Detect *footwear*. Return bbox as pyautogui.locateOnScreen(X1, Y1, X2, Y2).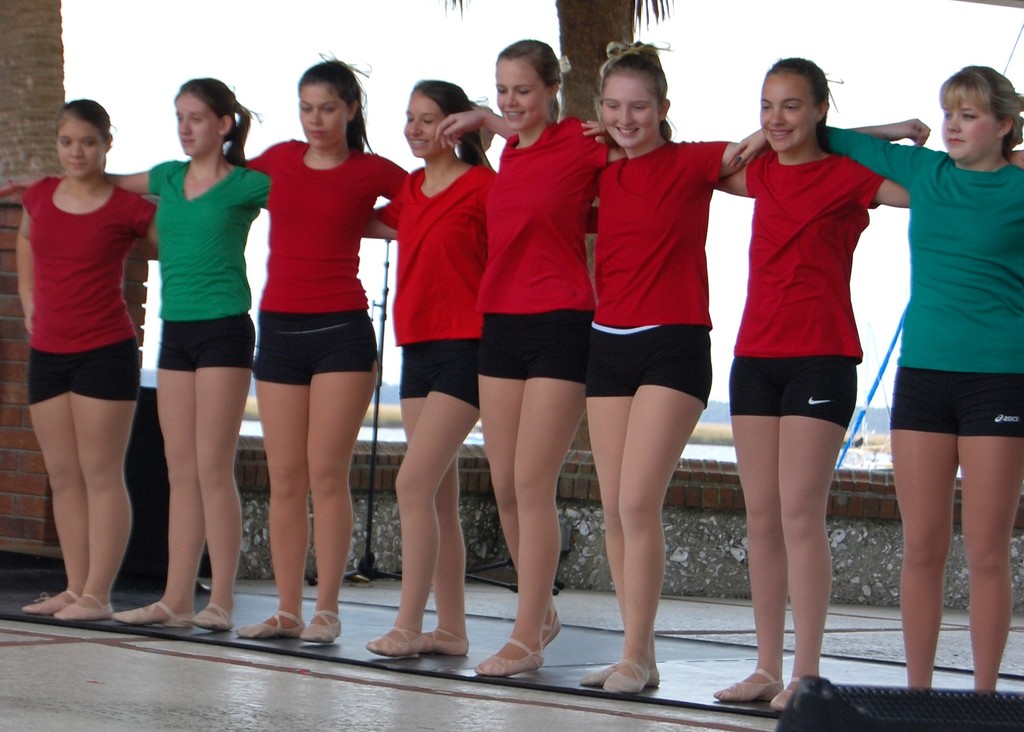
pyautogui.locateOnScreen(712, 667, 784, 703).
